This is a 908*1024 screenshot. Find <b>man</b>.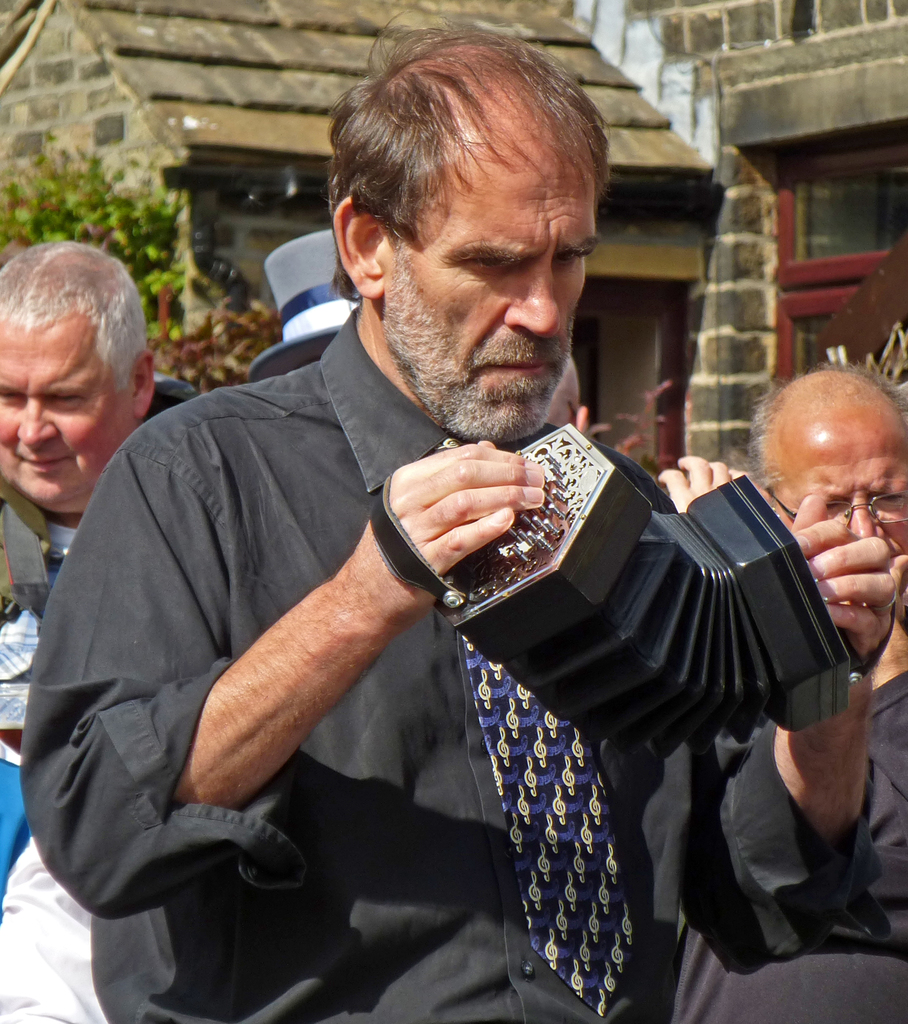
Bounding box: 720 355 907 969.
